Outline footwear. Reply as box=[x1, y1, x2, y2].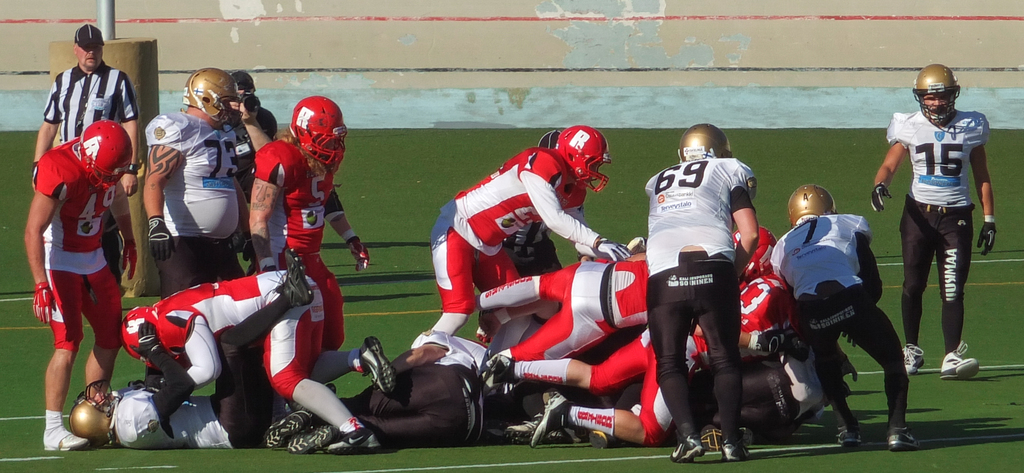
box=[535, 399, 579, 445].
